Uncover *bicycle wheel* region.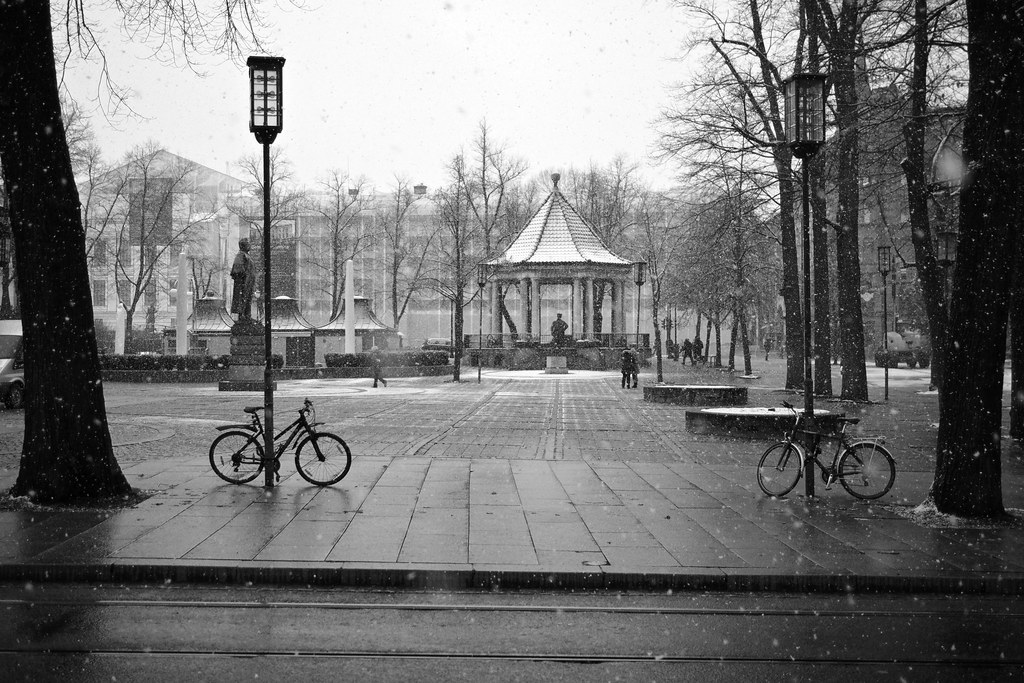
Uncovered: 849 440 905 506.
